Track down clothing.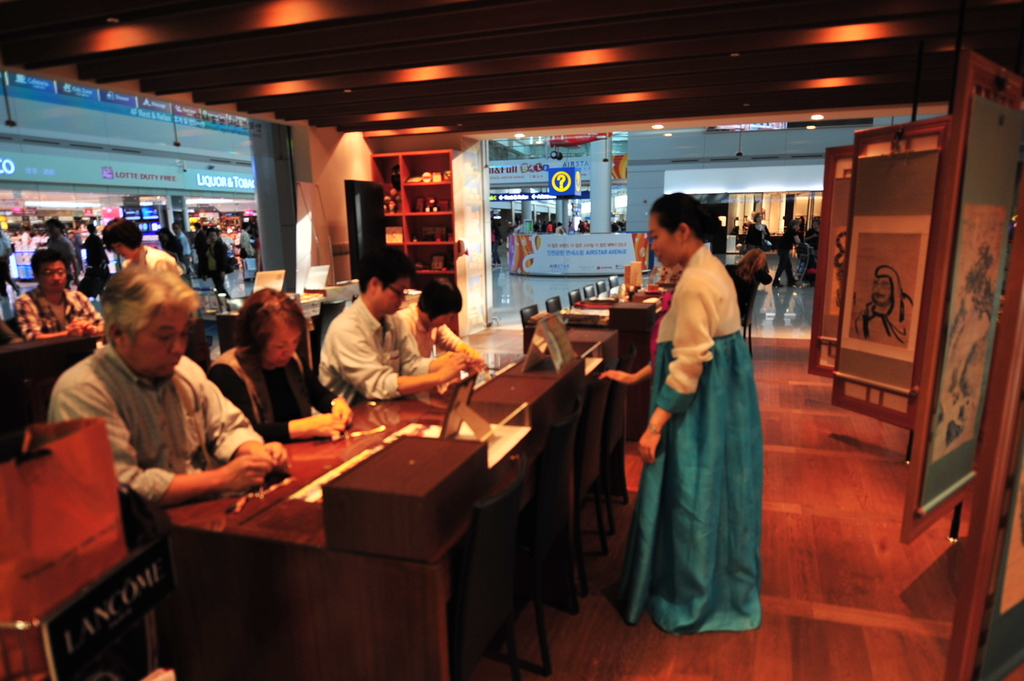
Tracked to (199, 328, 336, 453).
